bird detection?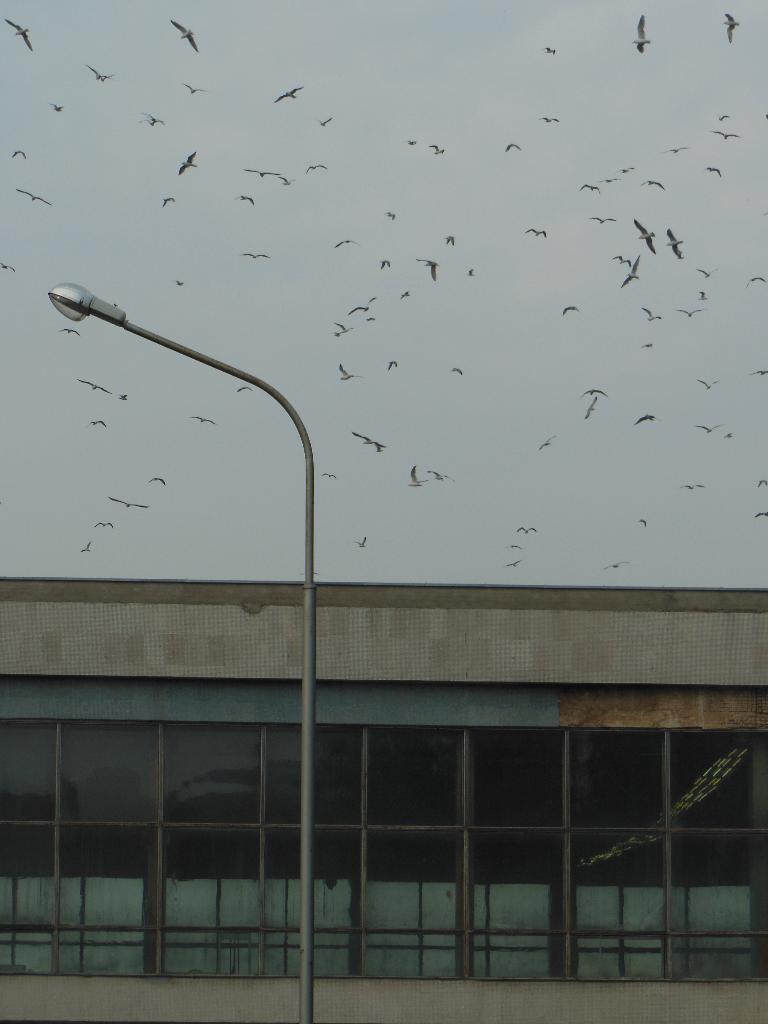
193, 417, 217, 428
